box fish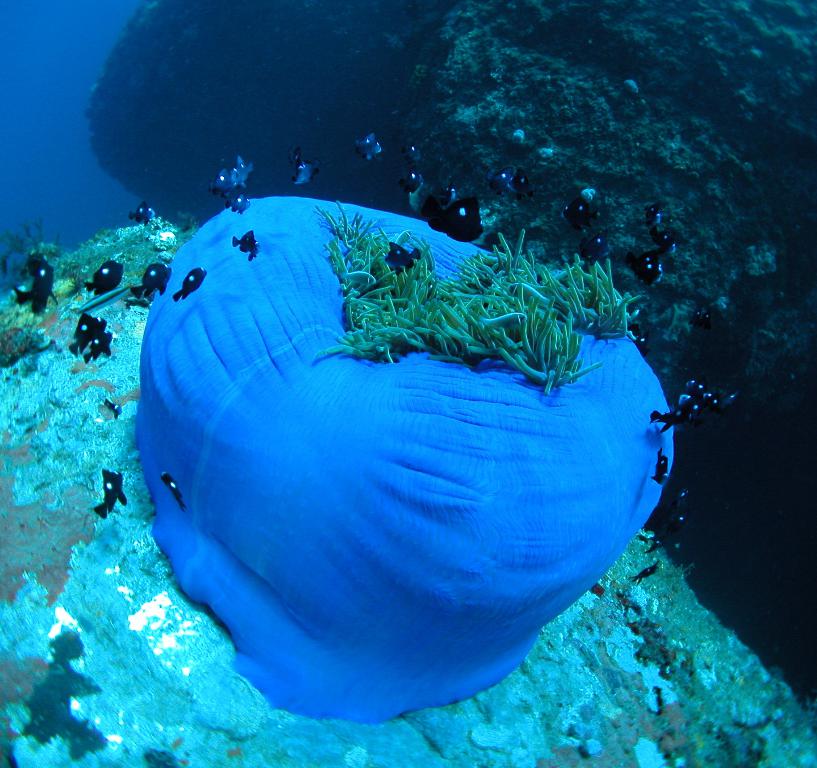
<bbox>643, 200, 672, 231</bbox>
